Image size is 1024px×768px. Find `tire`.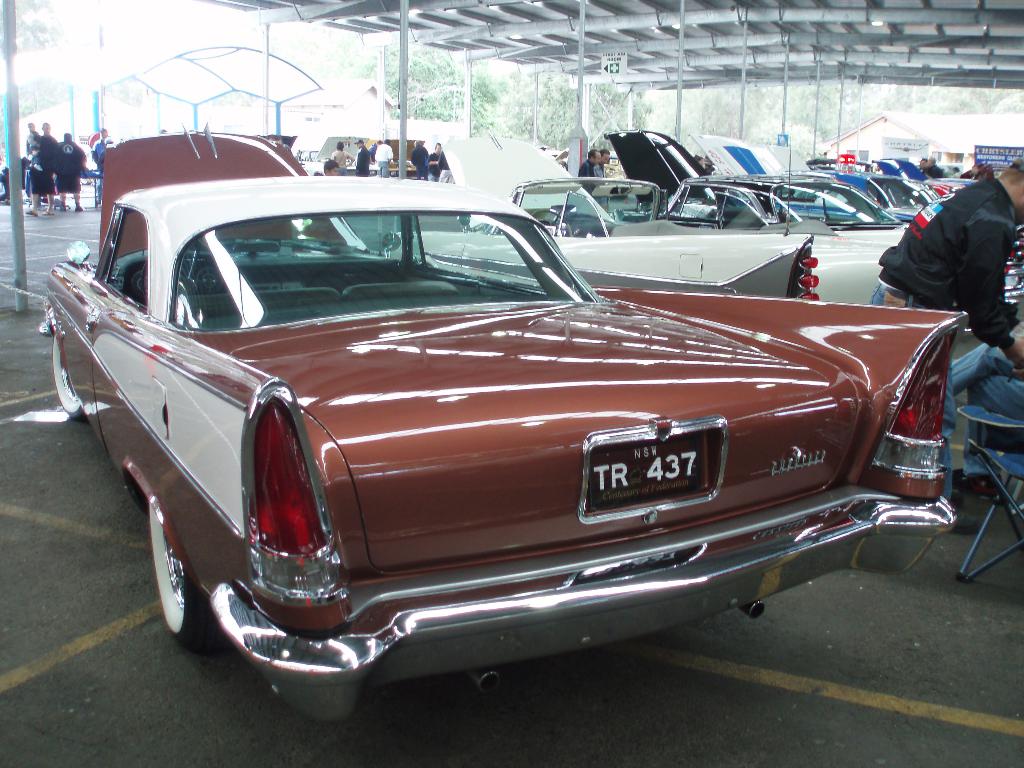
[left=134, top=510, right=191, bottom=652].
